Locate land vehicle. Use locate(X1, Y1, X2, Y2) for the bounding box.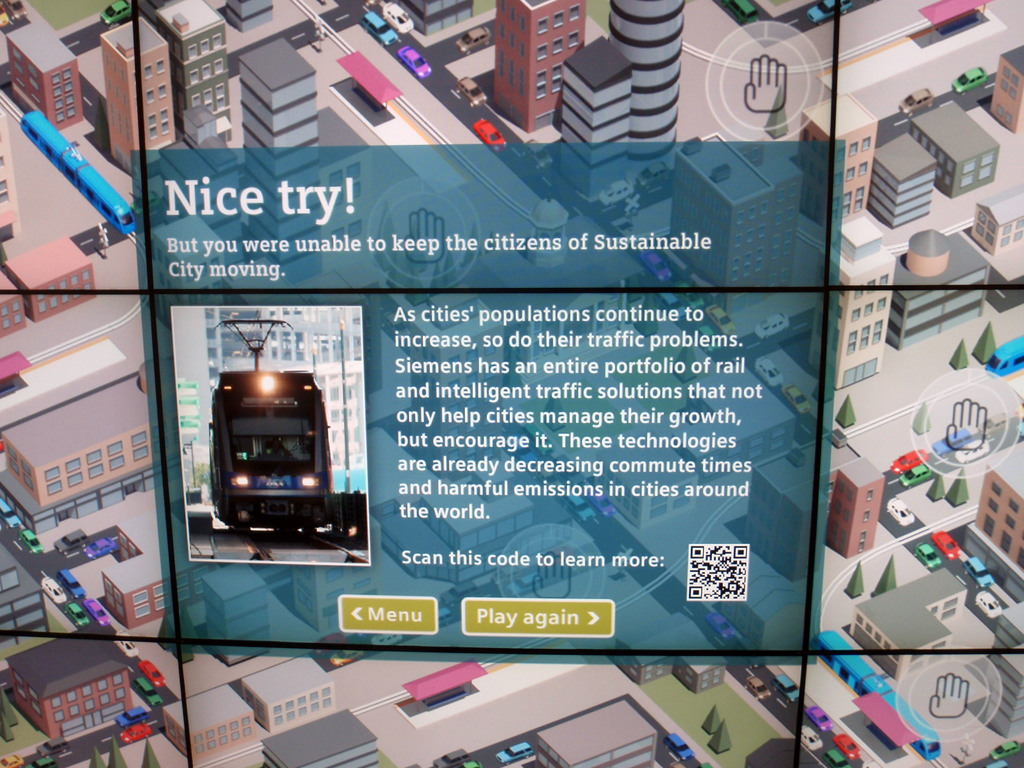
locate(901, 463, 931, 480).
